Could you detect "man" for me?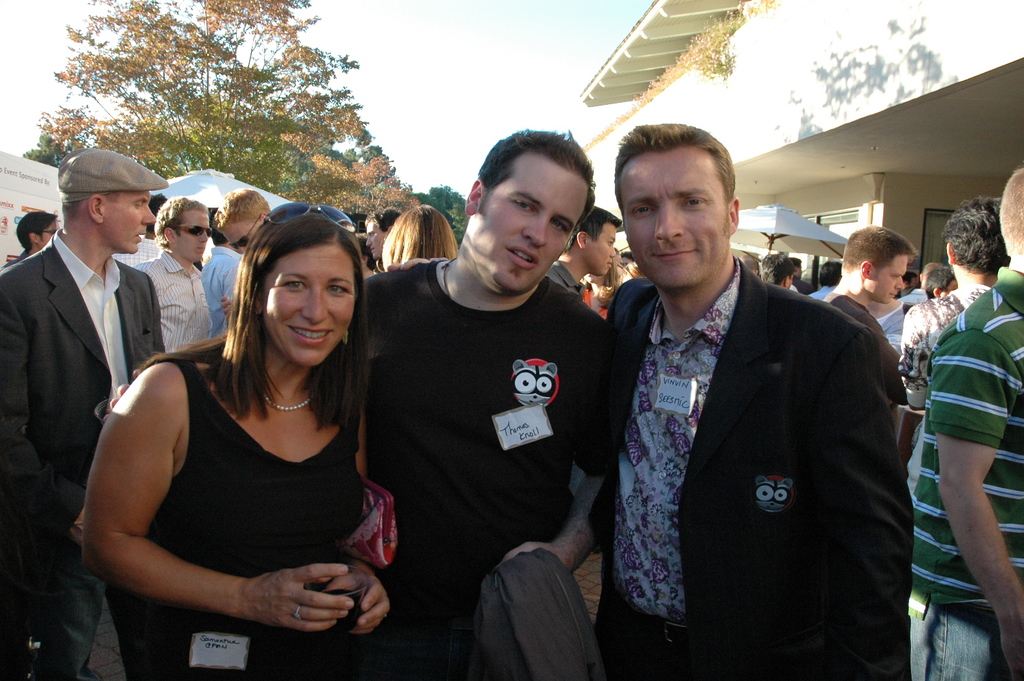
Detection result: select_region(199, 231, 241, 338).
